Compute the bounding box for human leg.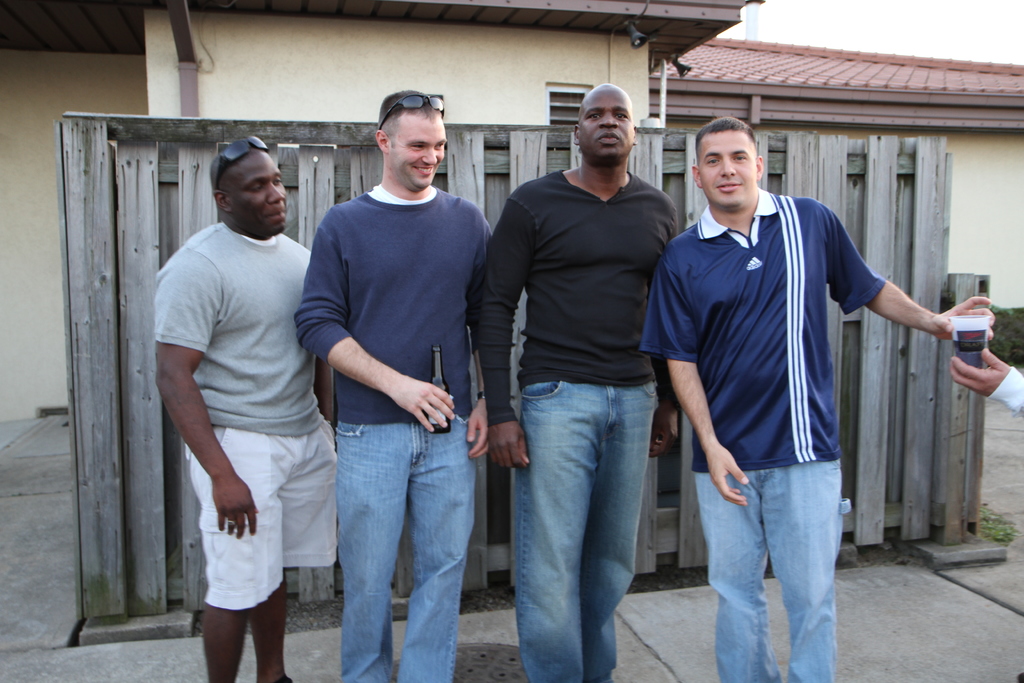
<bbox>400, 416, 472, 682</bbox>.
